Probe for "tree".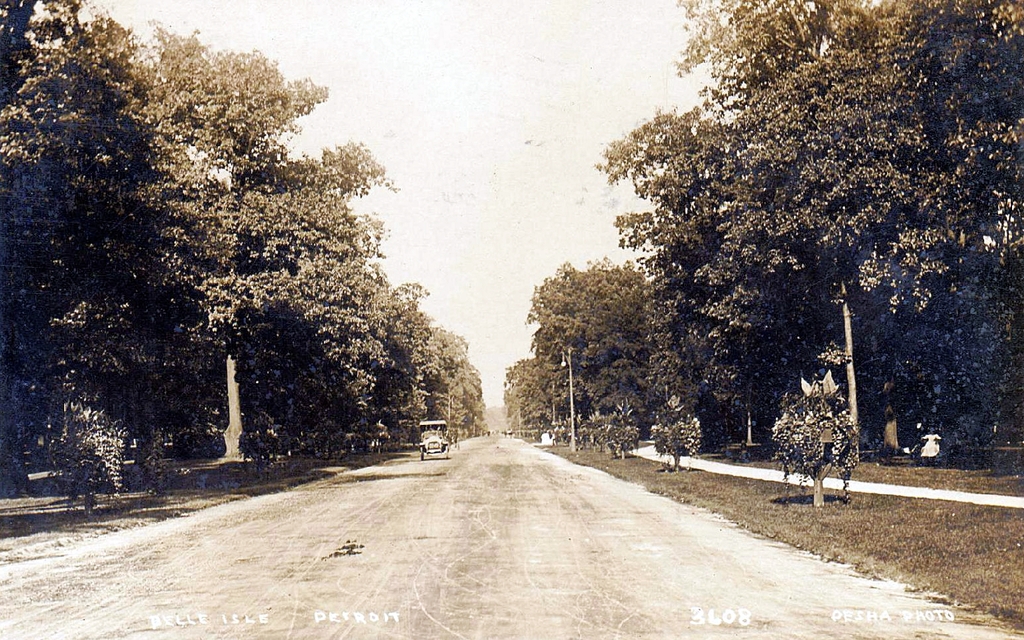
Probe result: (22, 23, 440, 492).
